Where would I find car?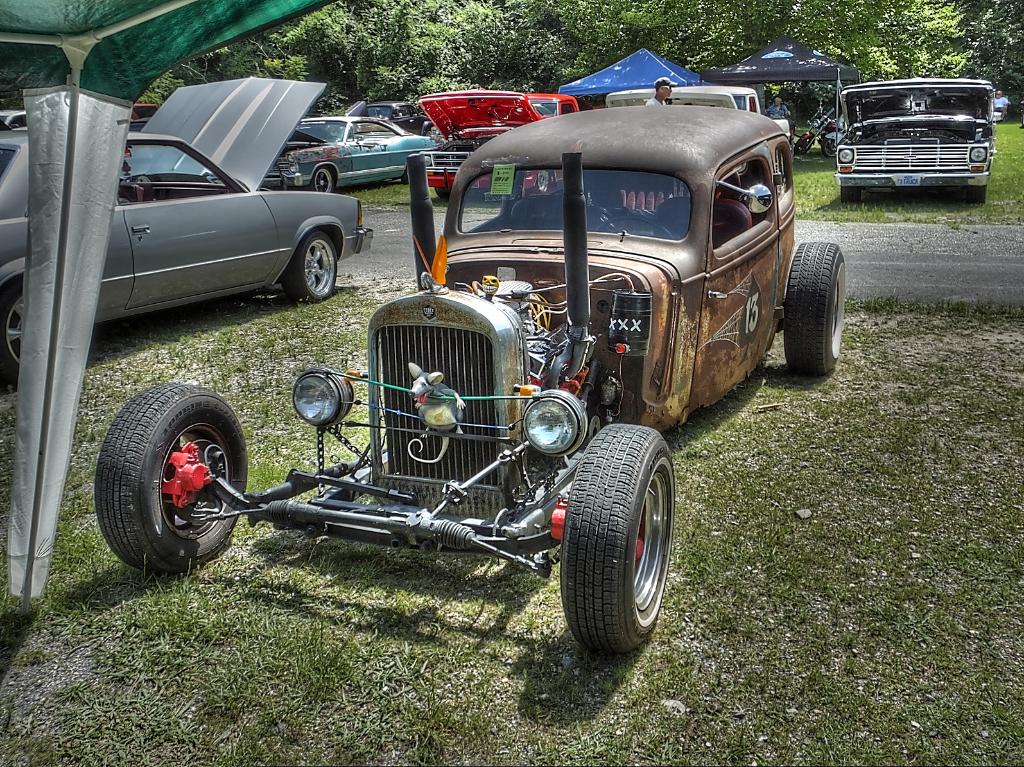
At (835,73,990,193).
